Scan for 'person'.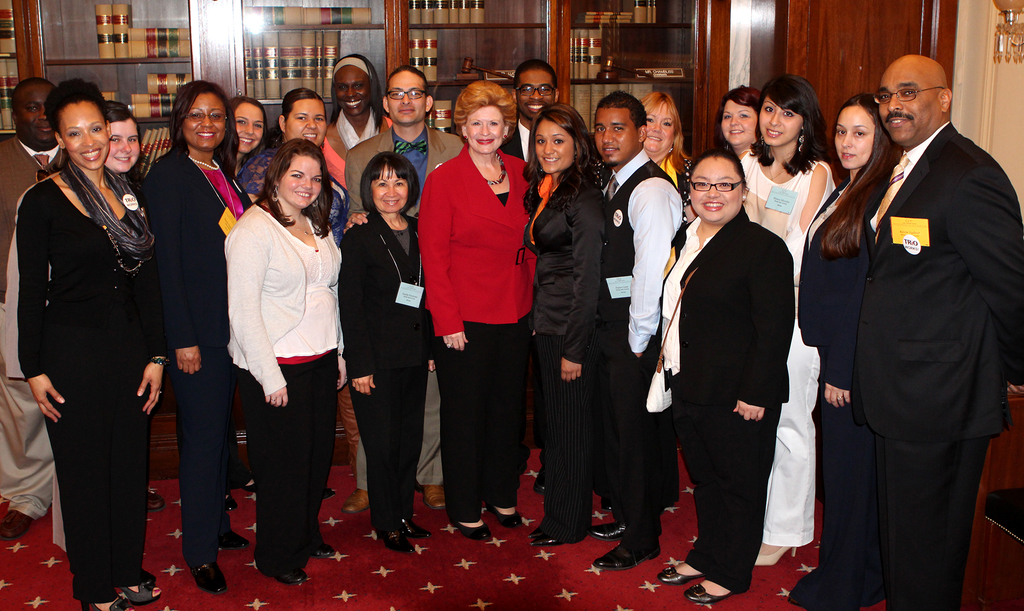
Scan result: locate(236, 141, 342, 583).
